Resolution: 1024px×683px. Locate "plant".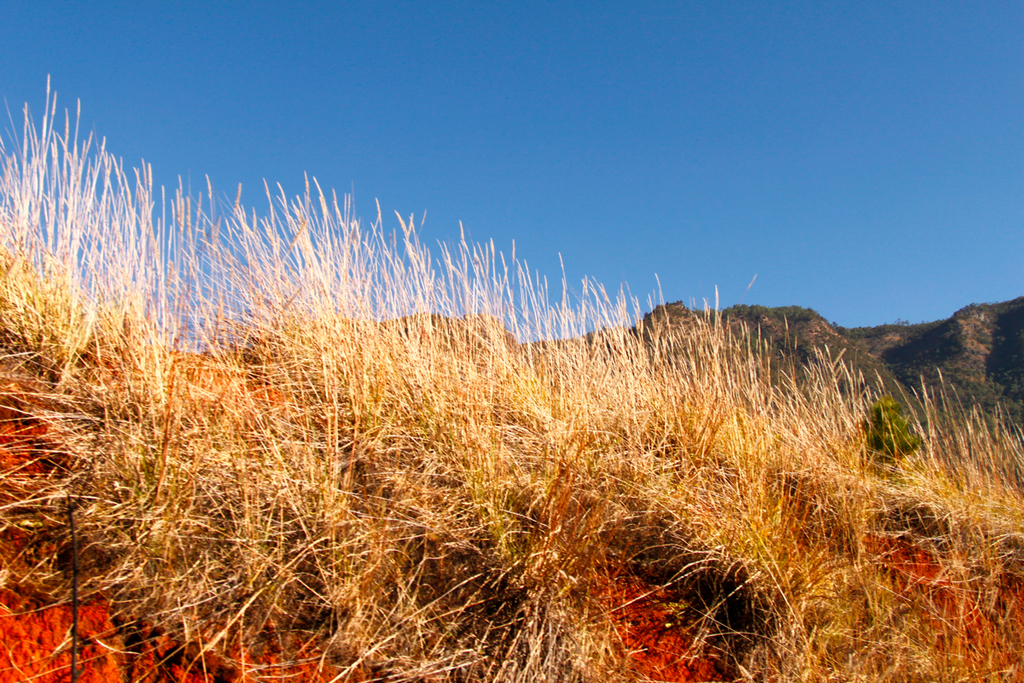
<region>860, 388, 910, 461</region>.
